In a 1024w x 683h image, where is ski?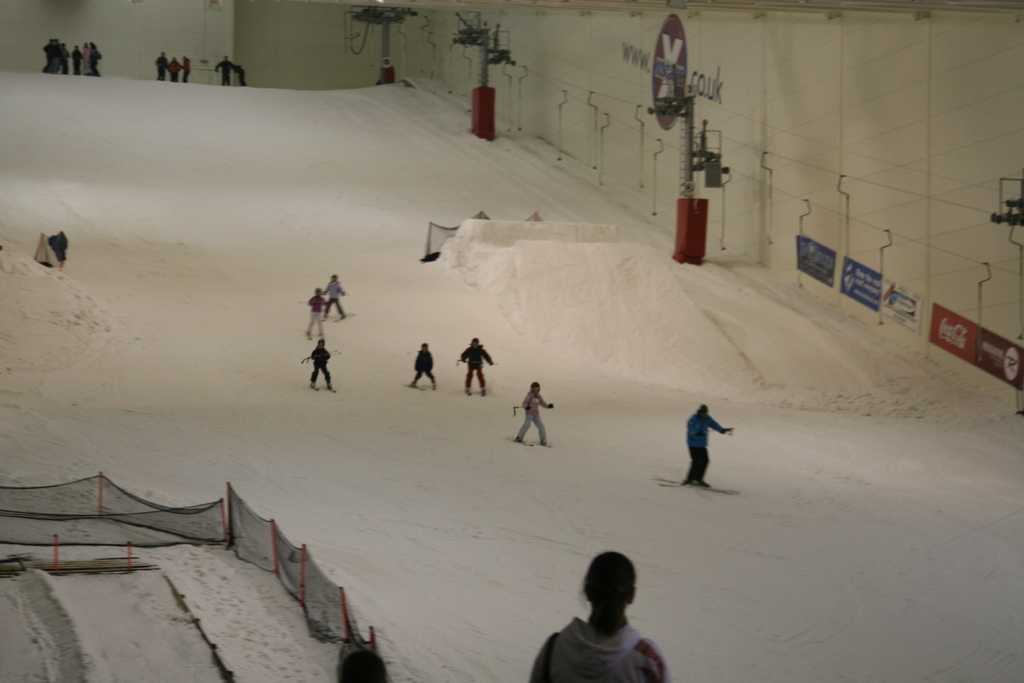
538/431/548/441.
